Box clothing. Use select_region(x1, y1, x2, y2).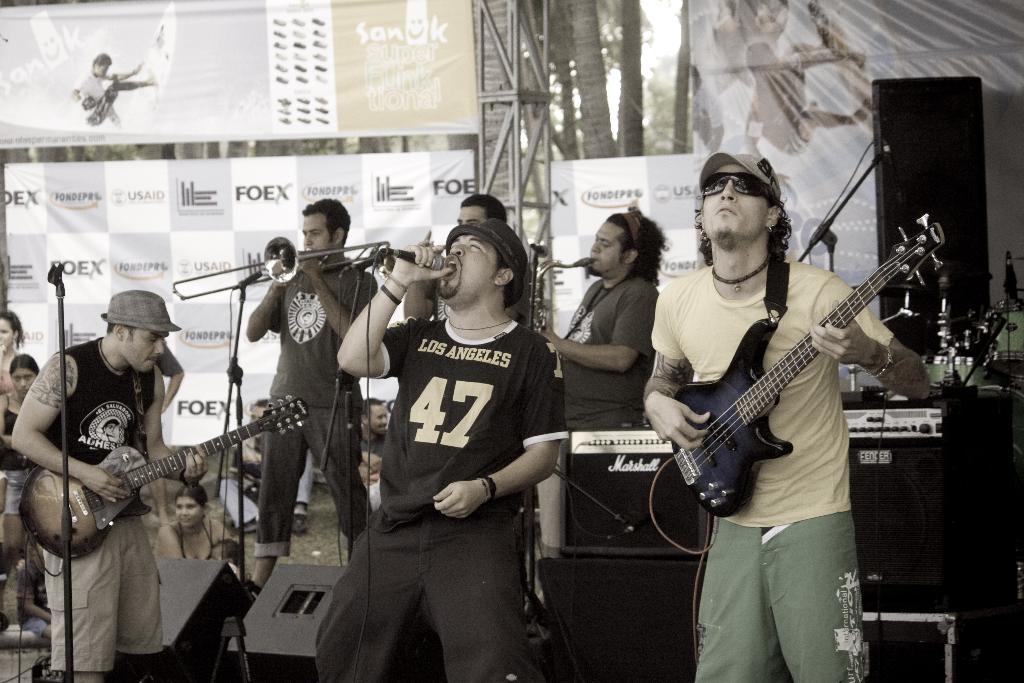
select_region(44, 336, 165, 664).
